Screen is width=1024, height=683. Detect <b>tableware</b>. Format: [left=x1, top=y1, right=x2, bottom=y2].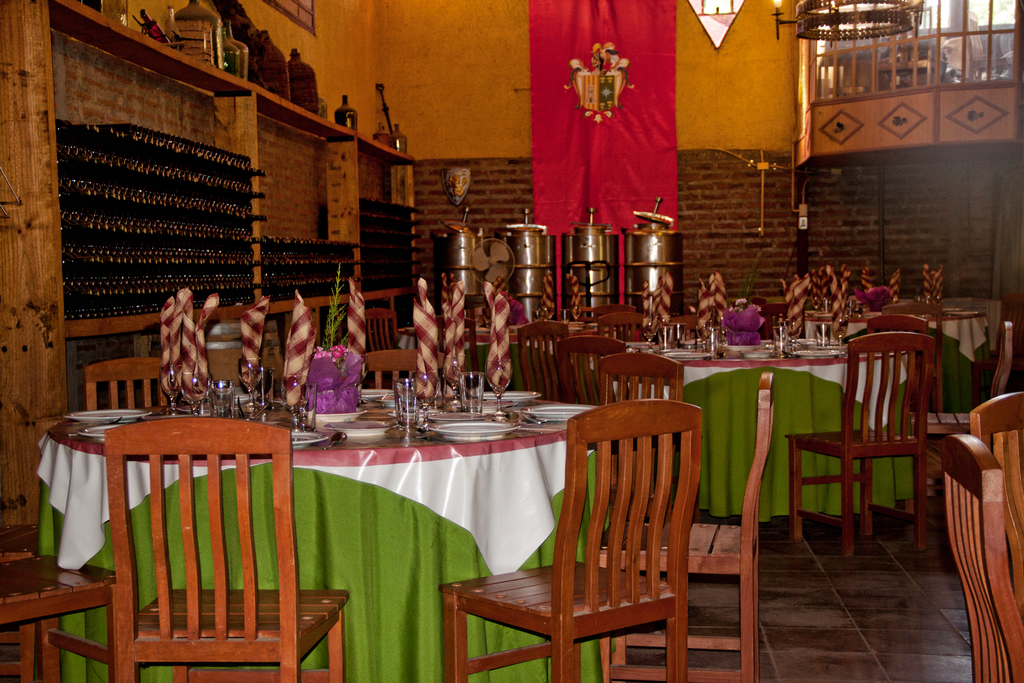
[left=182, top=375, right=212, bottom=412].
